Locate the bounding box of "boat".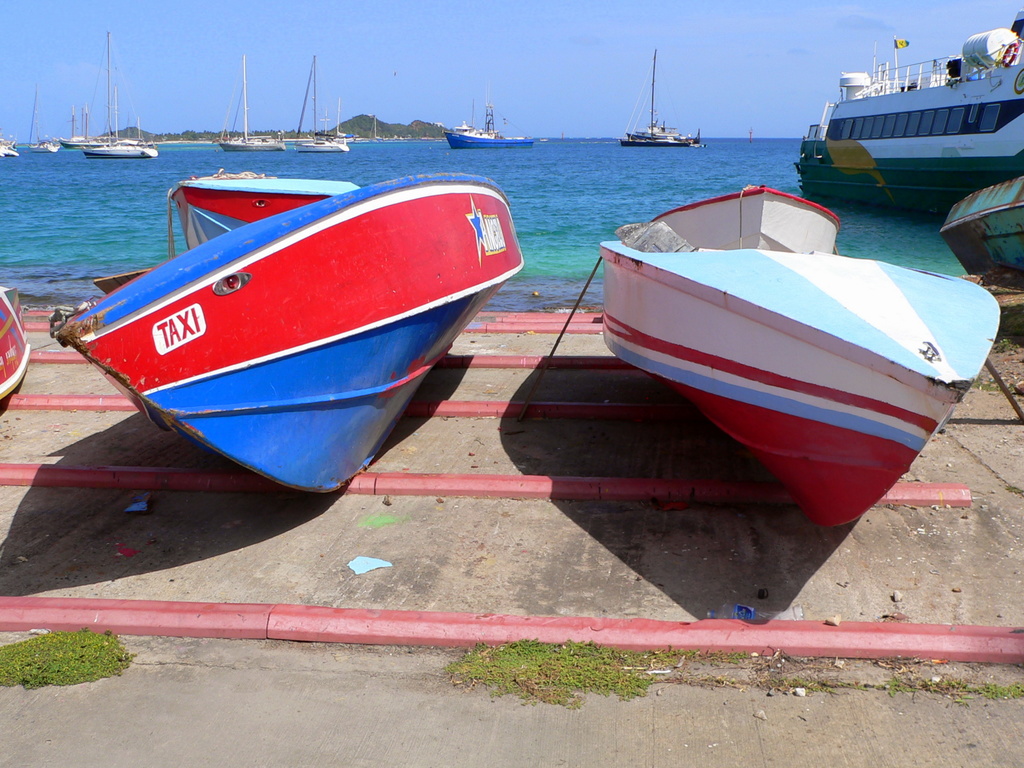
Bounding box: [x1=929, y1=177, x2=1023, y2=286].
